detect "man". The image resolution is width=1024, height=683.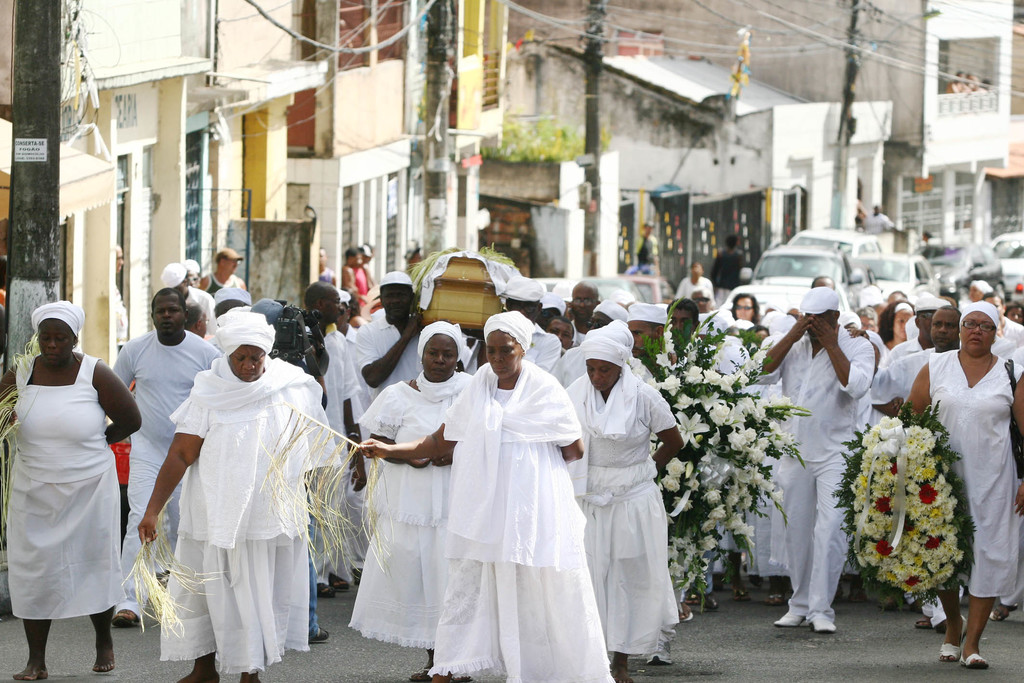
<region>963, 280, 989, 310</region>.
